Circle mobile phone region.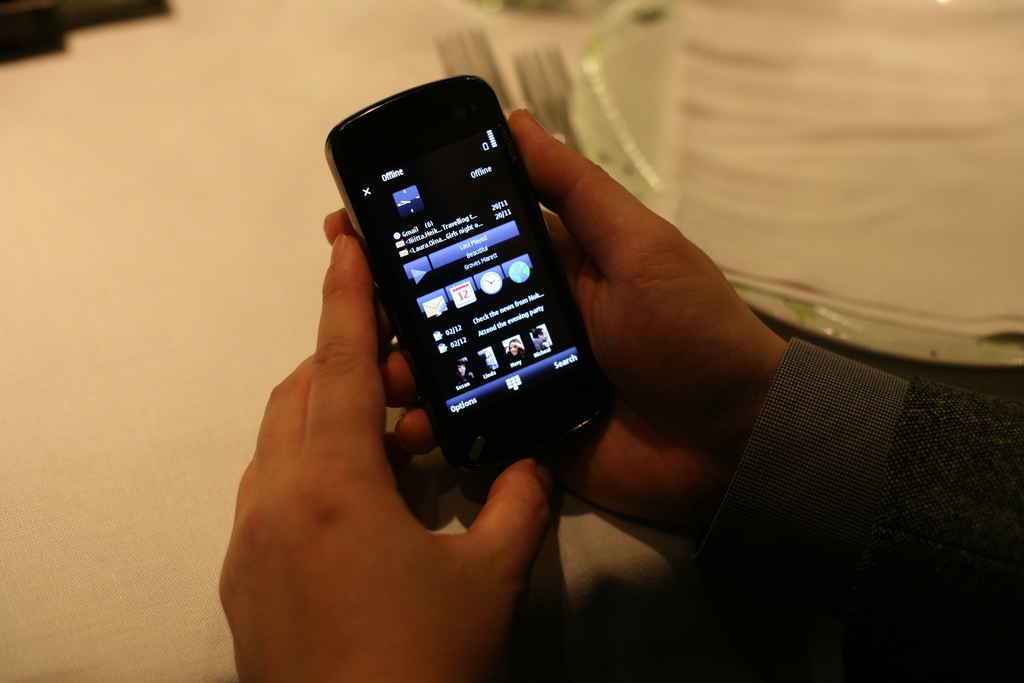
Region: <region>318, 70, 621, 491</region>.
